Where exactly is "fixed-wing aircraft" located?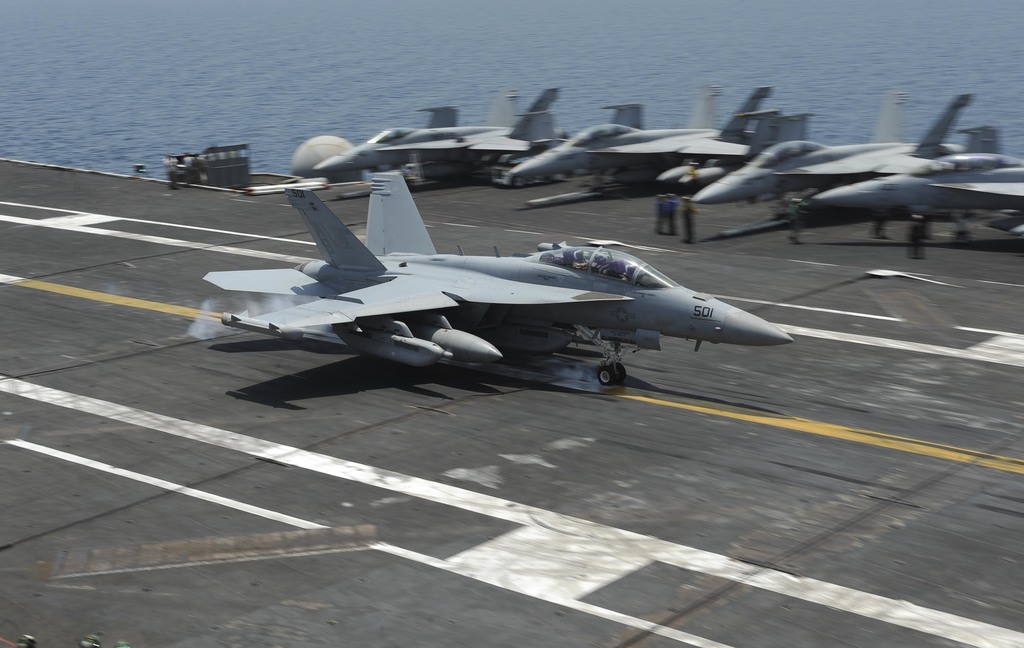
Its bounding box is pyautogui.locateOnScreen(696, 93, 969, 217).
